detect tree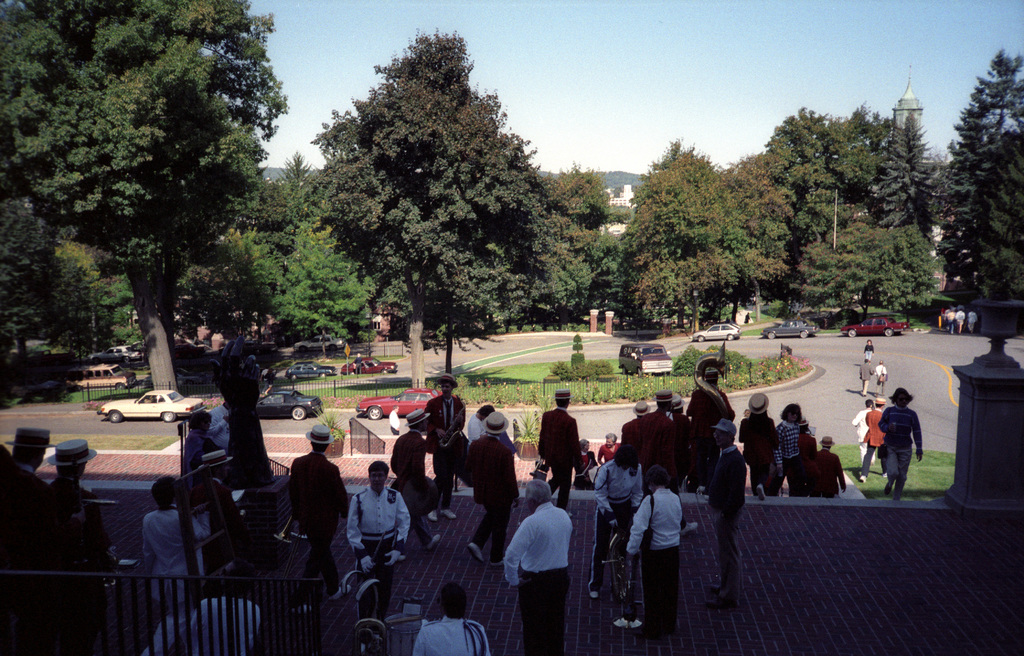
l=245, t=218, r=378, b=348
